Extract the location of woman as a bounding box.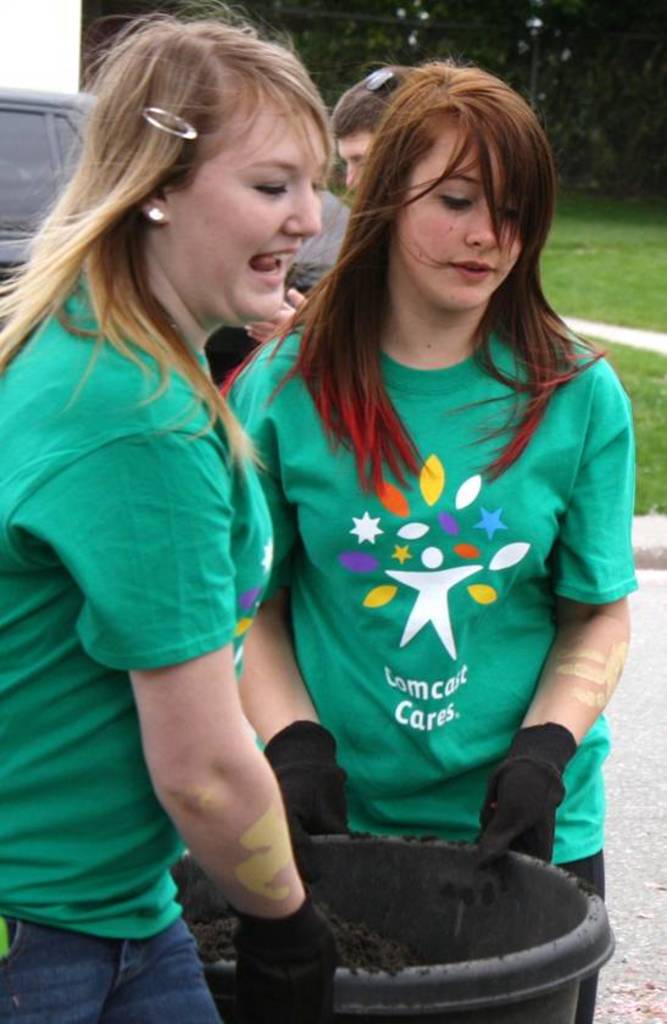
select_region(223, 54, 645, 1023).
